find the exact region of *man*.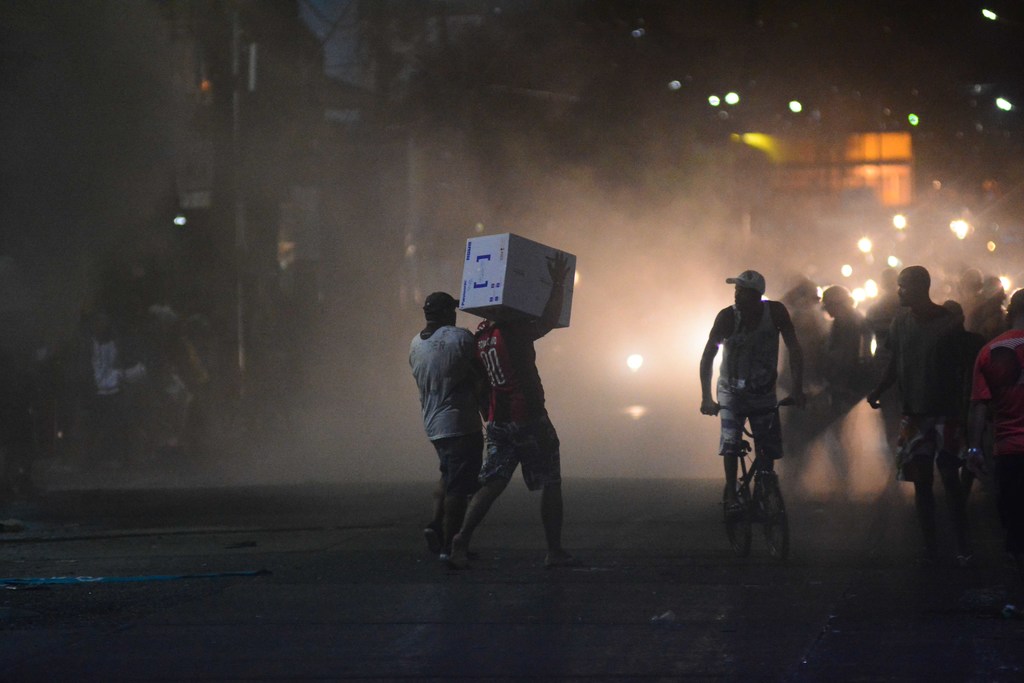
Exact region: [77,305,143,475].
